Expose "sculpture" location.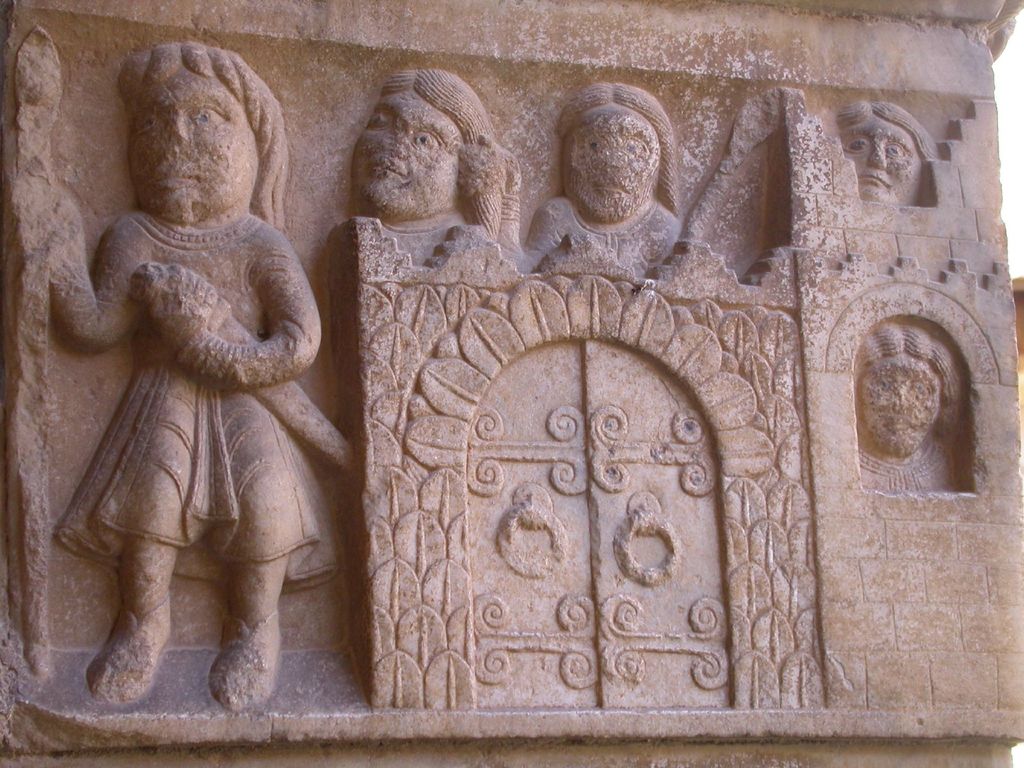
Exposed at 349/64/525/254.
